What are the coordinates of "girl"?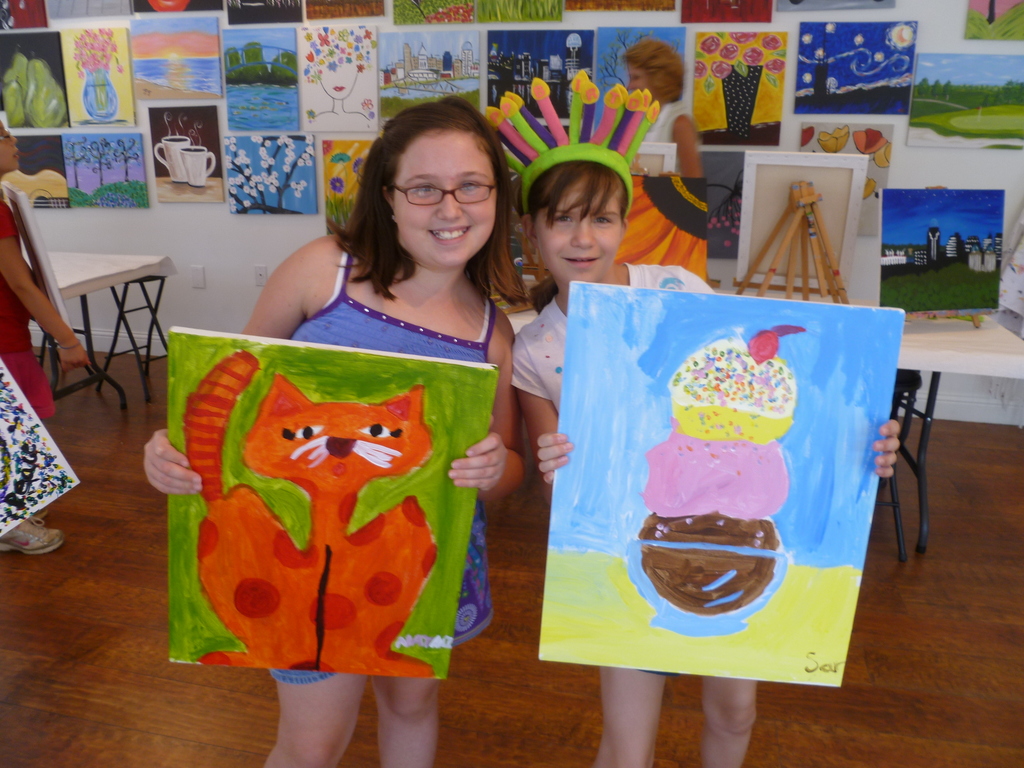
x1=508, y1=72, x2=899, y2=765.
